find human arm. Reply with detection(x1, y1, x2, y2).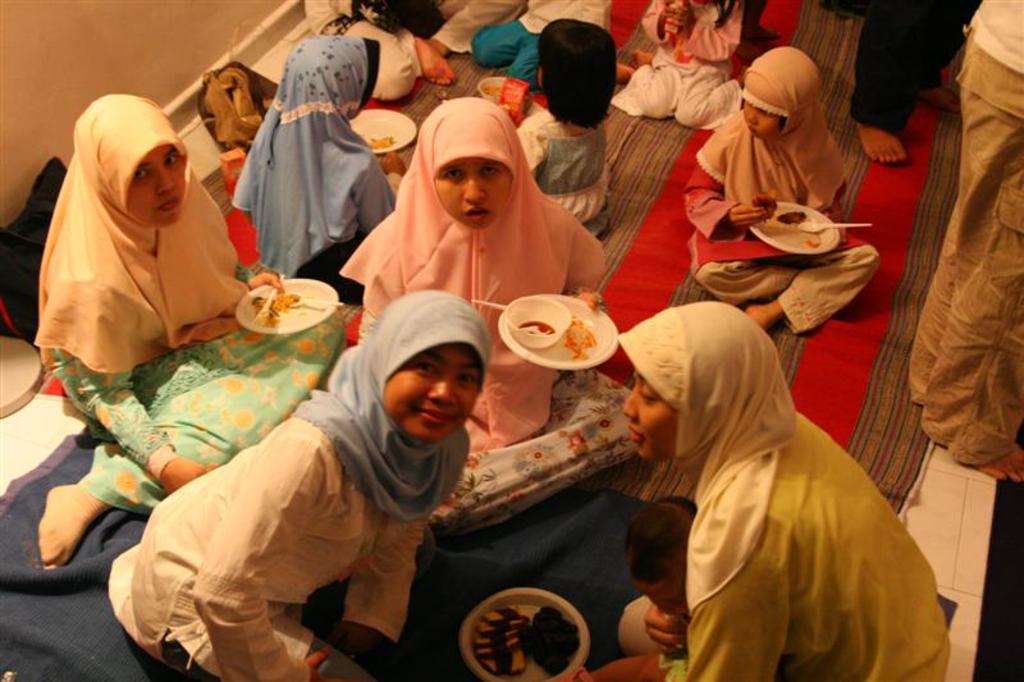
detection(568, 230, 605, 315).
